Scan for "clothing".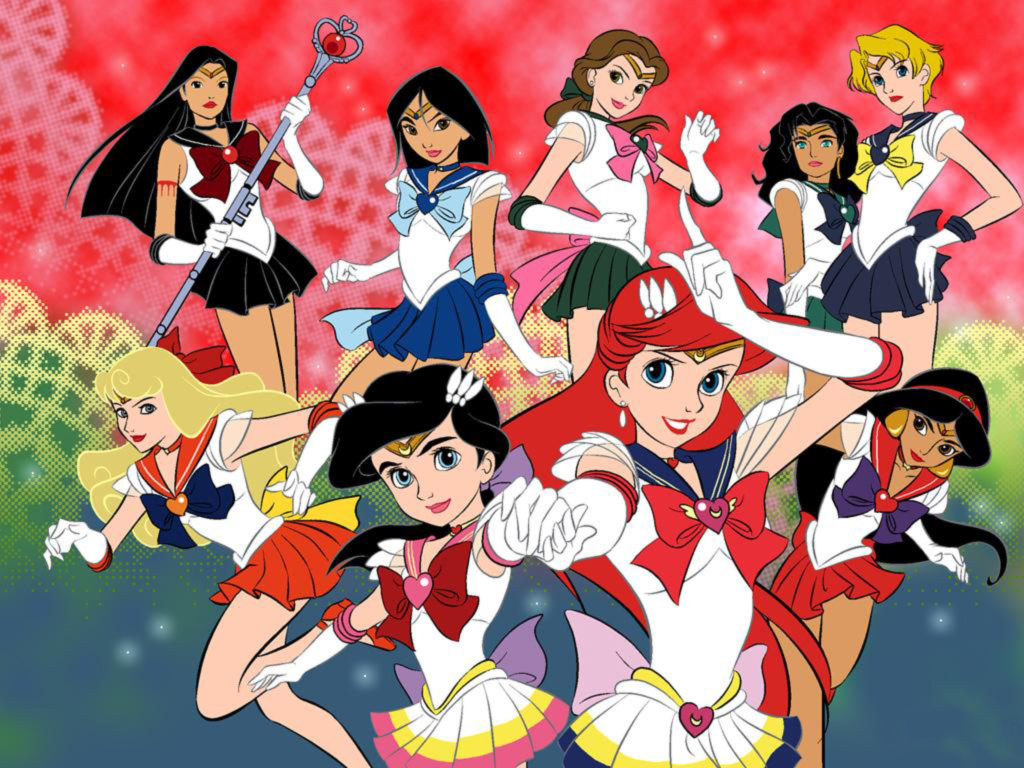
Scan result: region(326, 158, 511, 366).
